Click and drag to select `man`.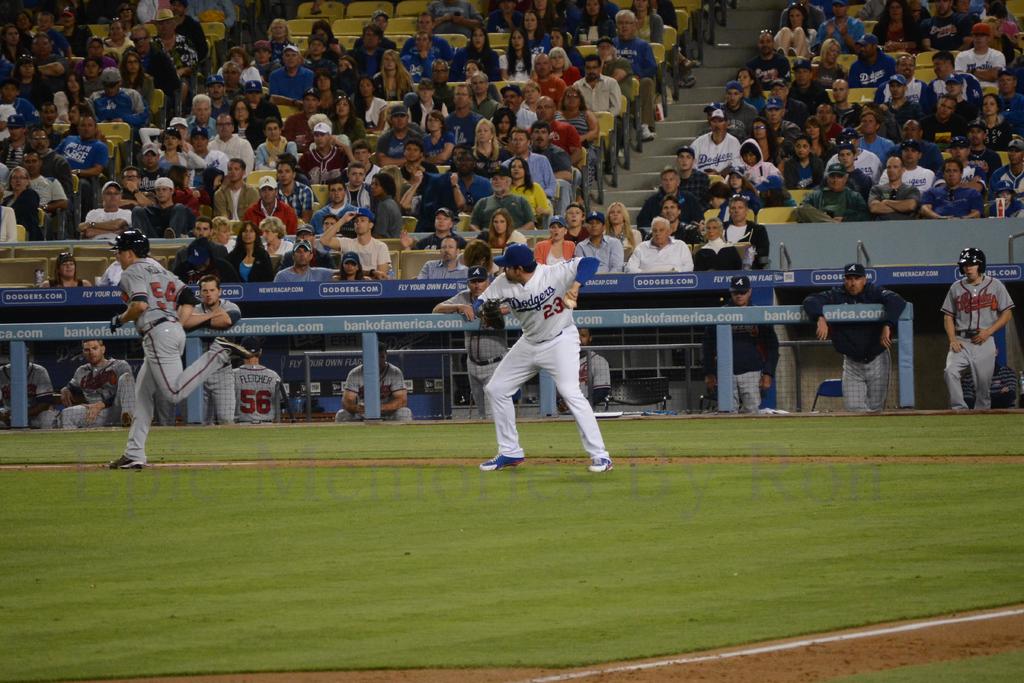
Selection: box=[0, 109, 36, 183].
